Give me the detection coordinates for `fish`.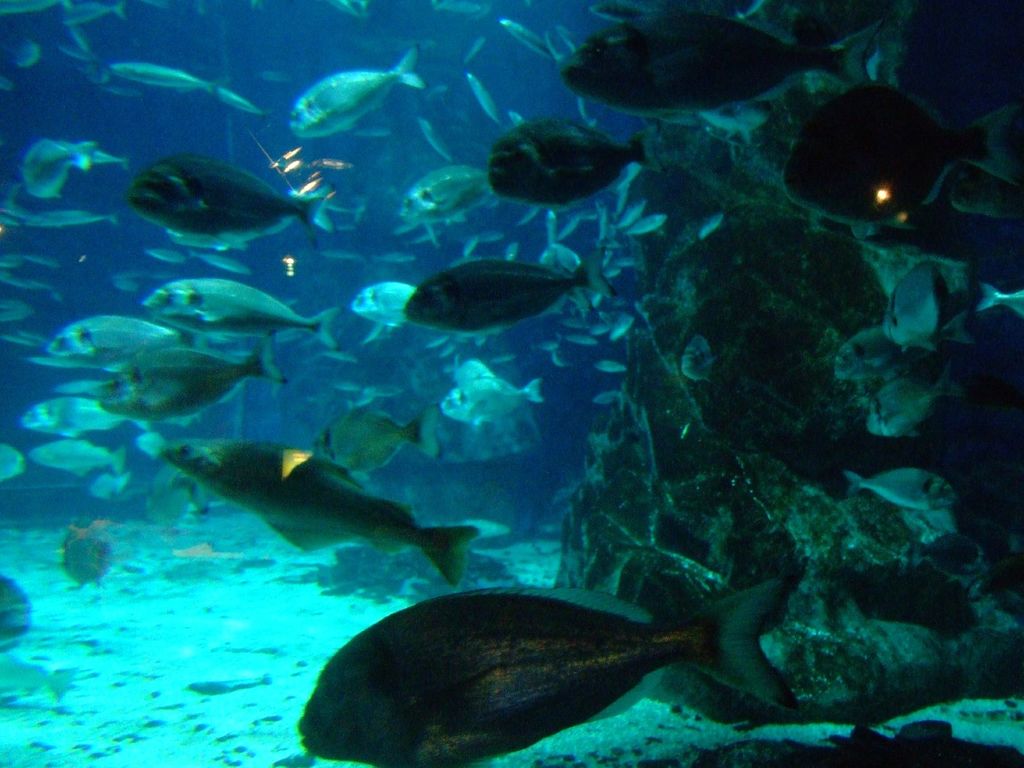
(left=58, top=1, right=129, bottom=26).
